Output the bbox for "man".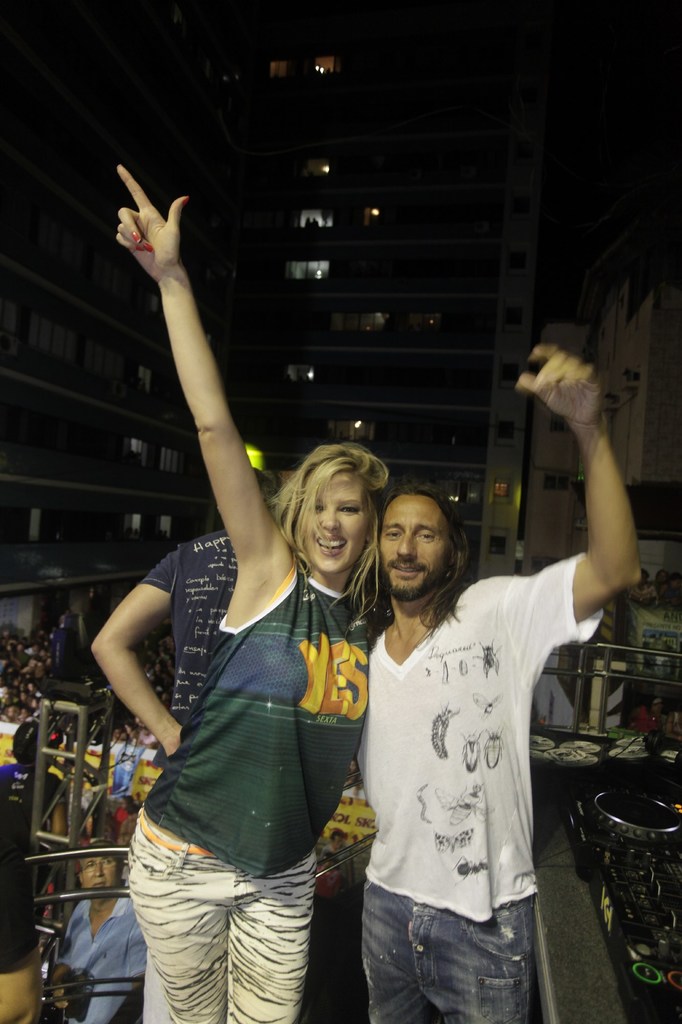
Rect(305, 428, 595, 1005).
